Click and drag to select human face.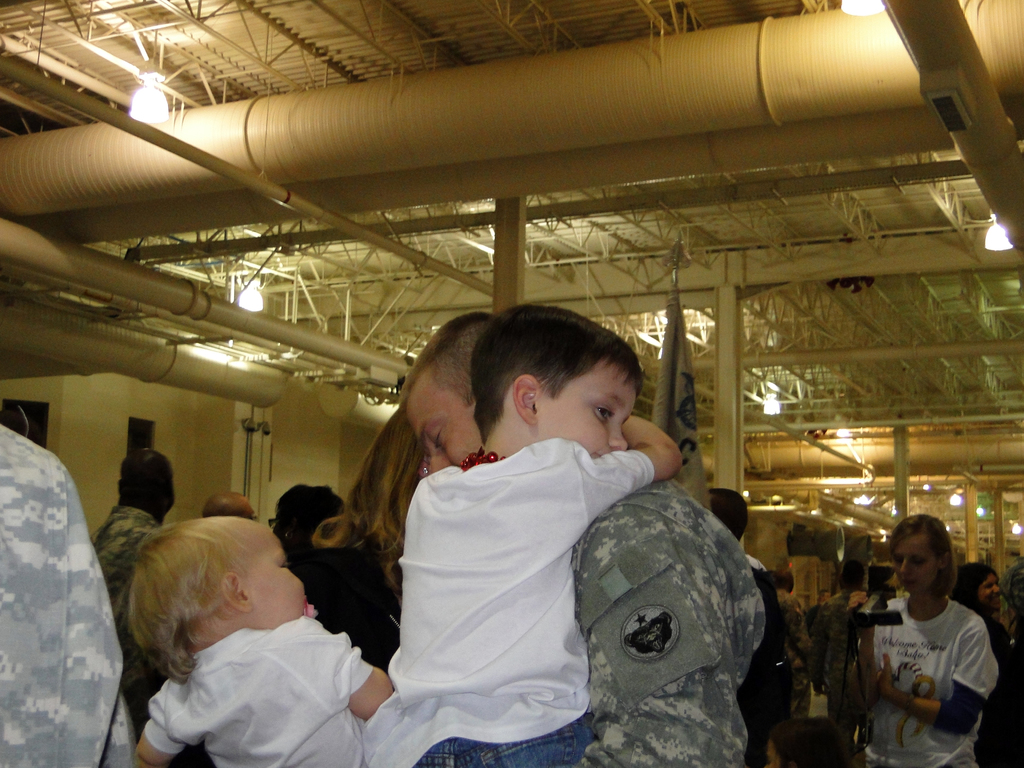
Selection: 392:364:488:482.
